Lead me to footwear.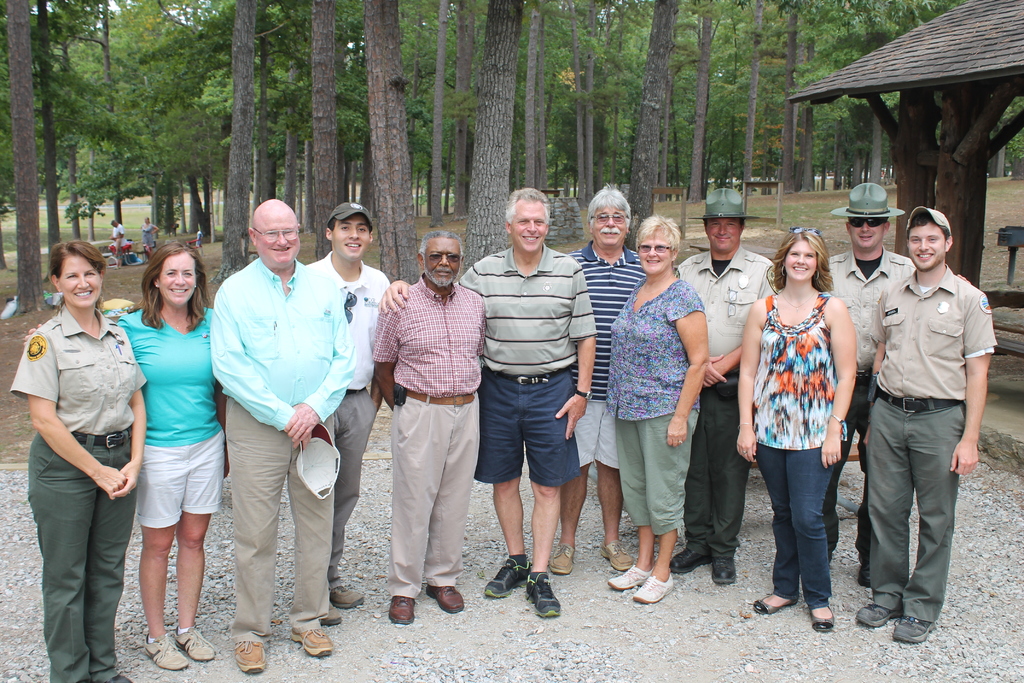
Lead to bbox=[854, 601, 897, 630].
